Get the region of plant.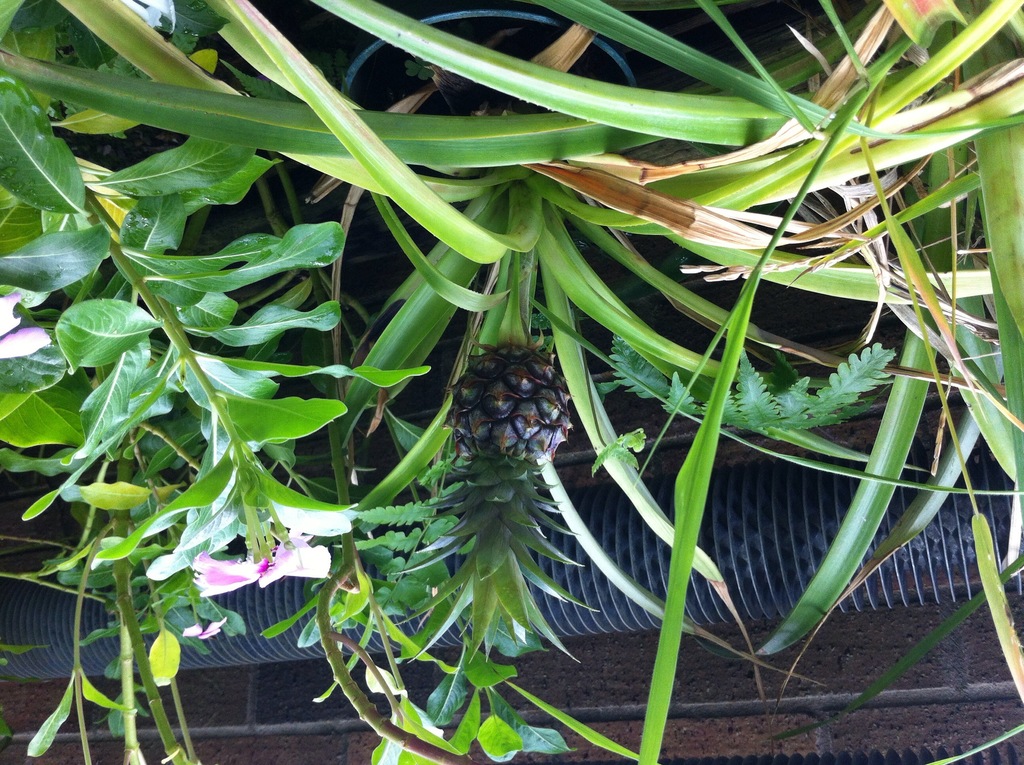
locate(0, 70, 441, 625).
